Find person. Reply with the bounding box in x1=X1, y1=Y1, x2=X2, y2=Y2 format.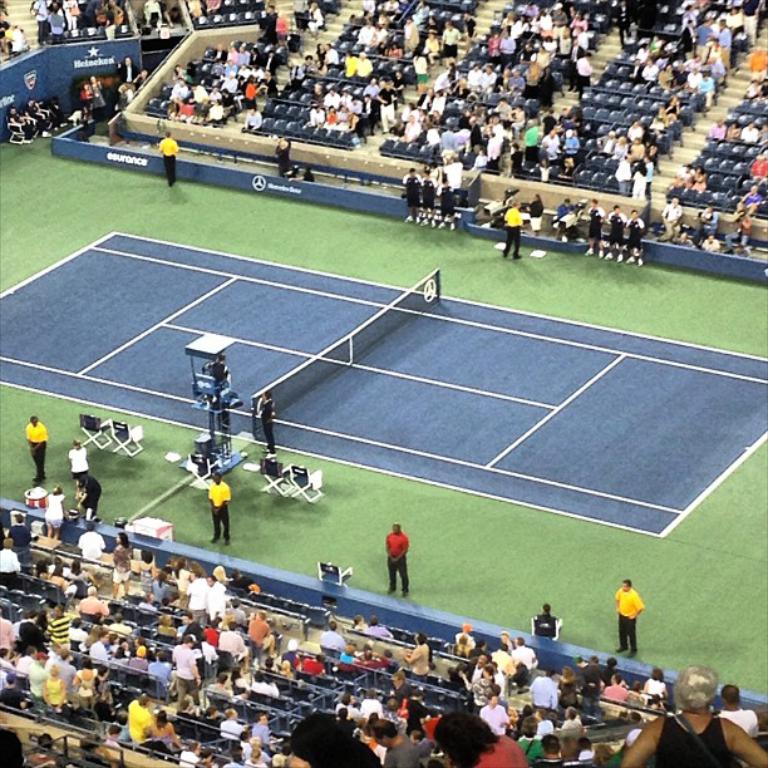
x1=210, y1=354, x2=231, y2=387.
